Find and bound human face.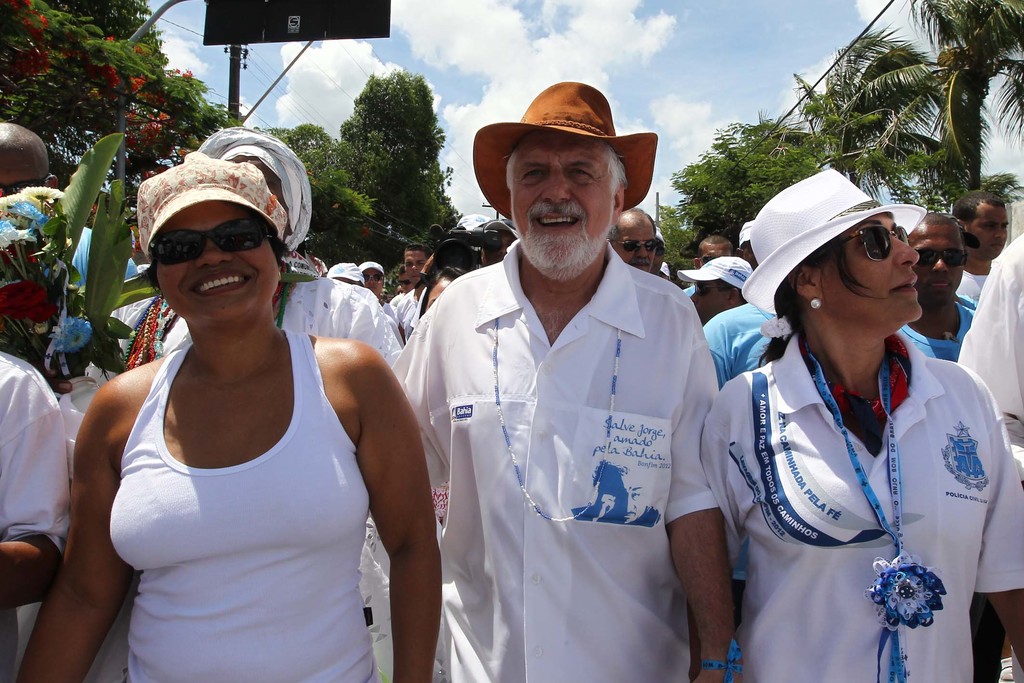
Bound: bbox=[691, 281, 738, 319].
